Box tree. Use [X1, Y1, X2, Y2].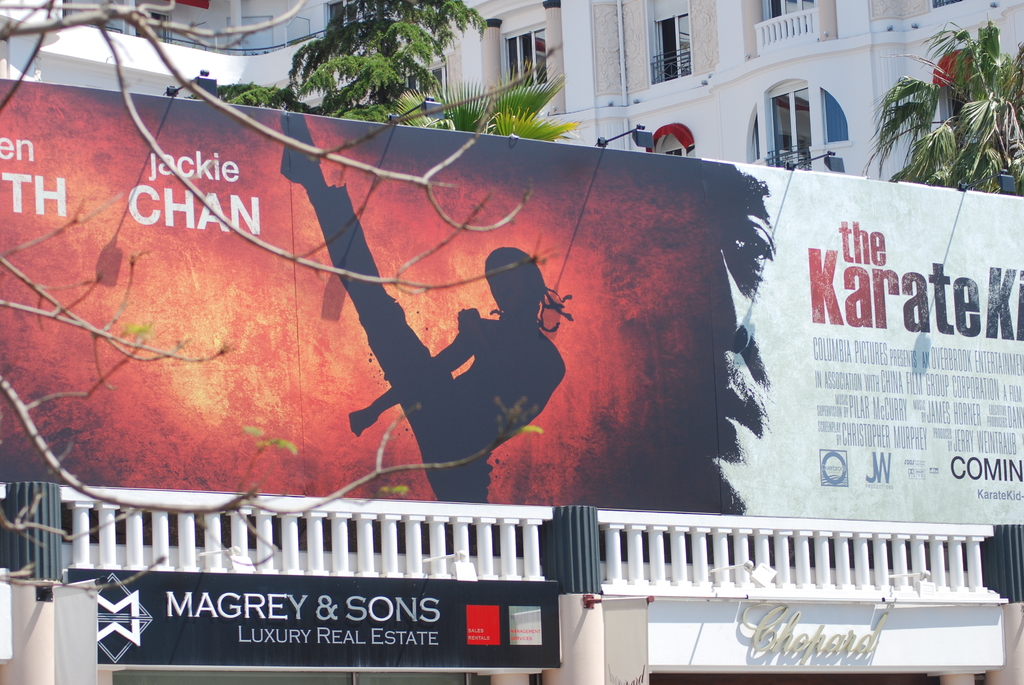
[221, 0, 490, 132].
